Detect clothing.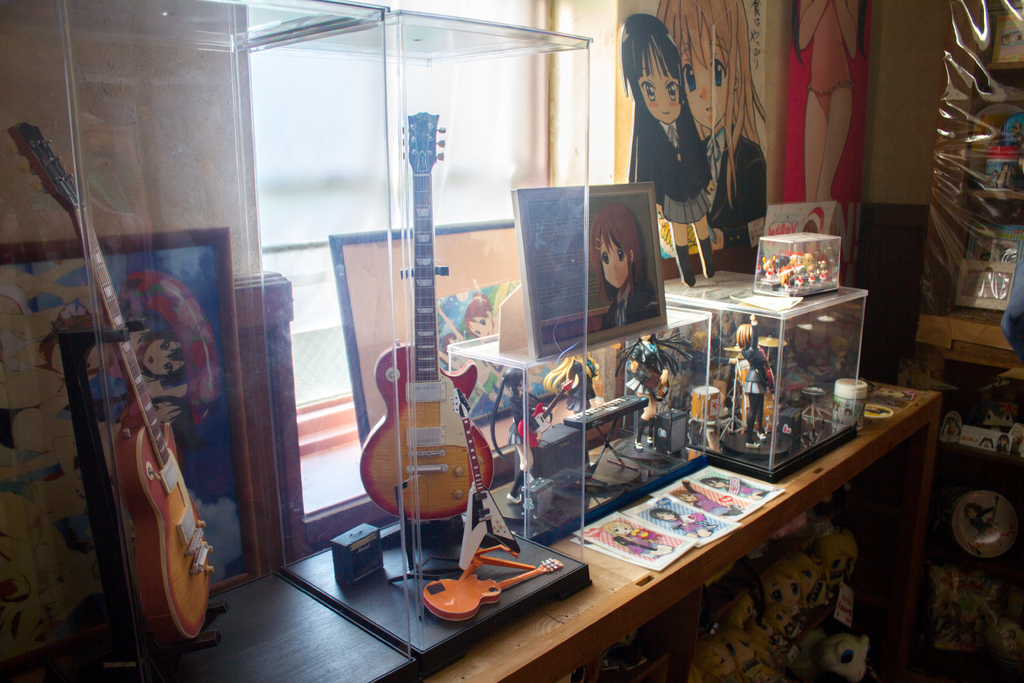
Detected at (559,386,600,415).
